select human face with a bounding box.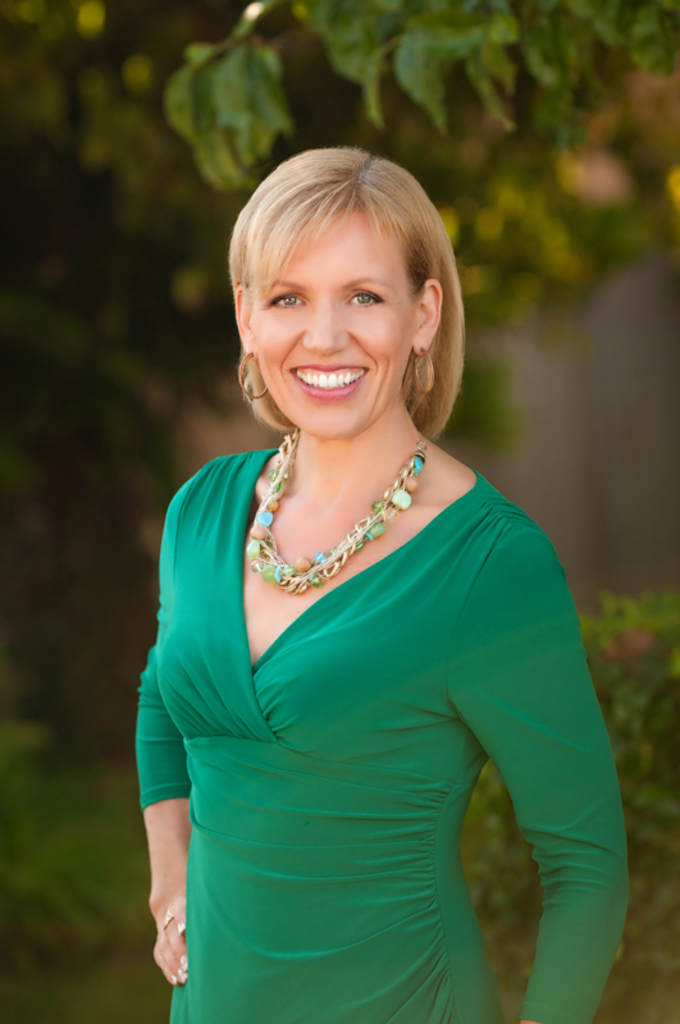
bbox=[243, 212, 419, 438].
